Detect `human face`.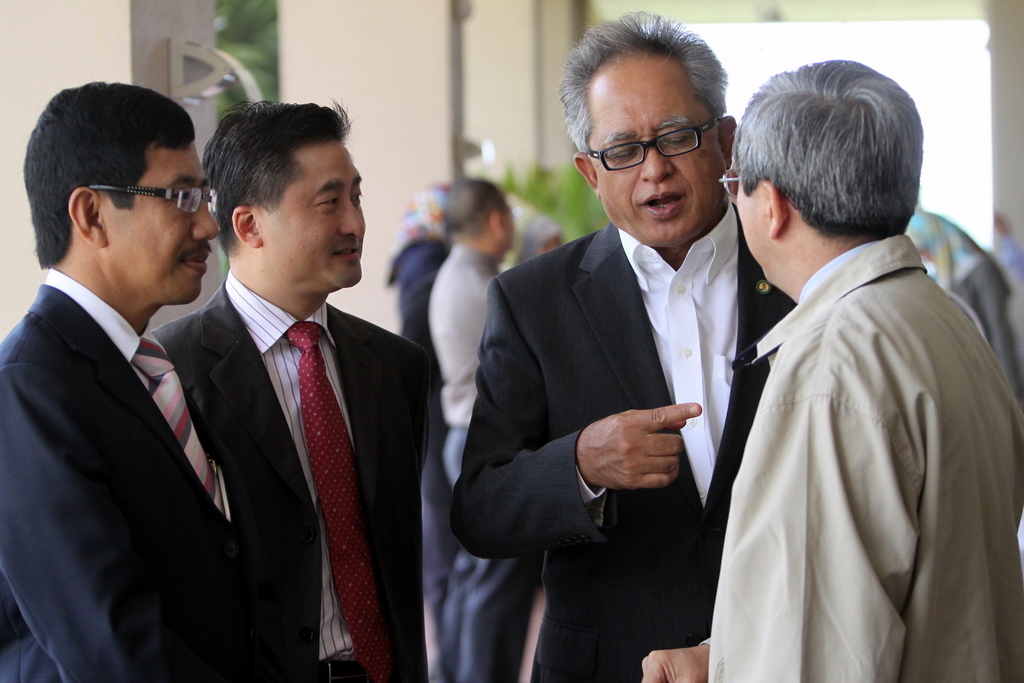
Detected at x1=106 y1=145 x2=219 y2=304.
